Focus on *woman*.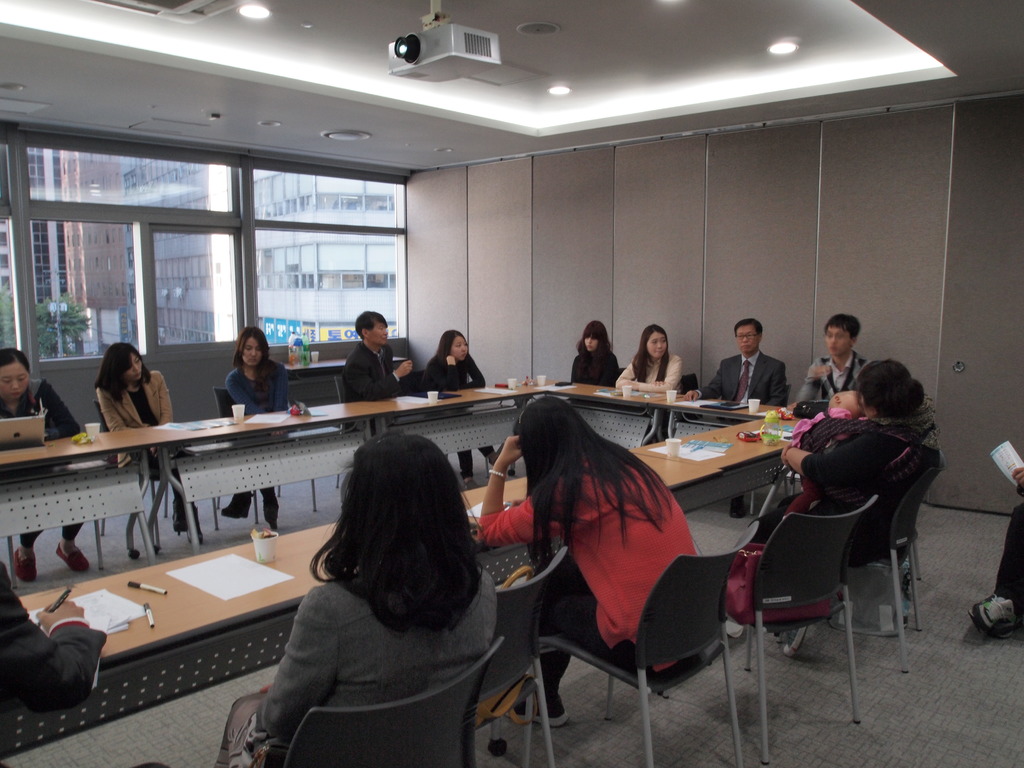
Focused at BBox(221, 323, 292, 532).
